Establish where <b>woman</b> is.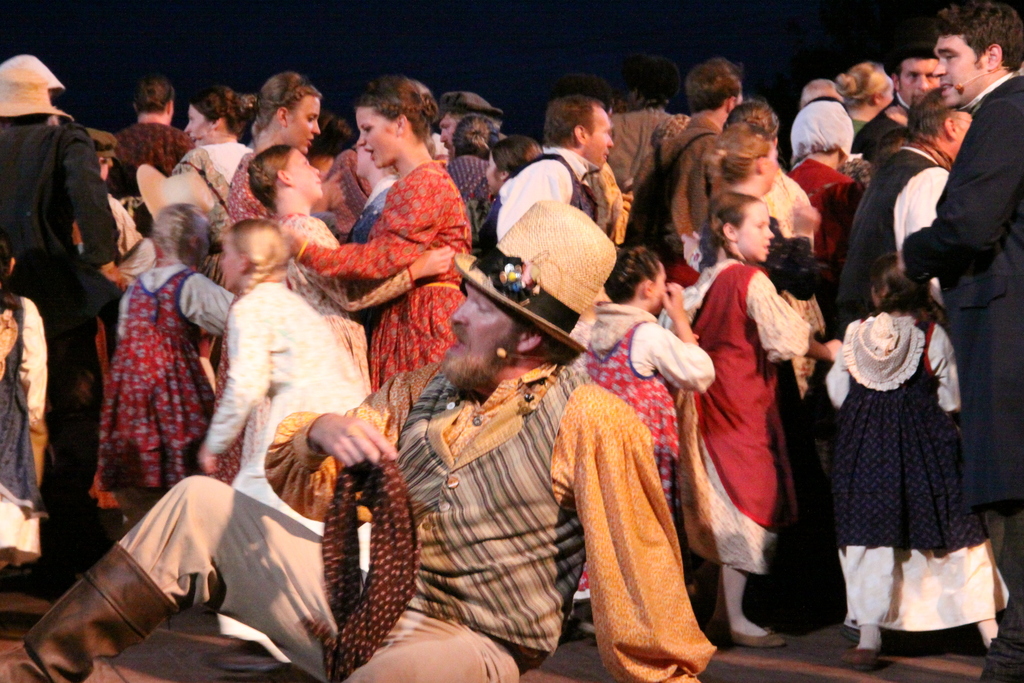
Established at 225,72,321,230.
